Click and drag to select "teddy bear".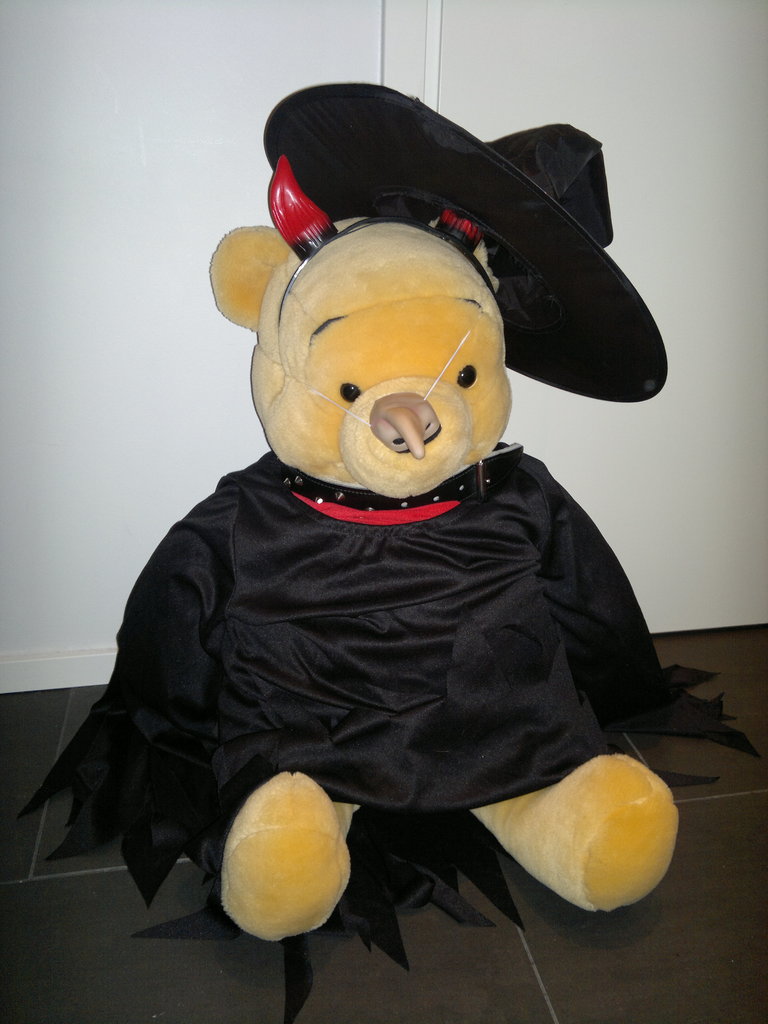
Selection: 13,212,765,941.
